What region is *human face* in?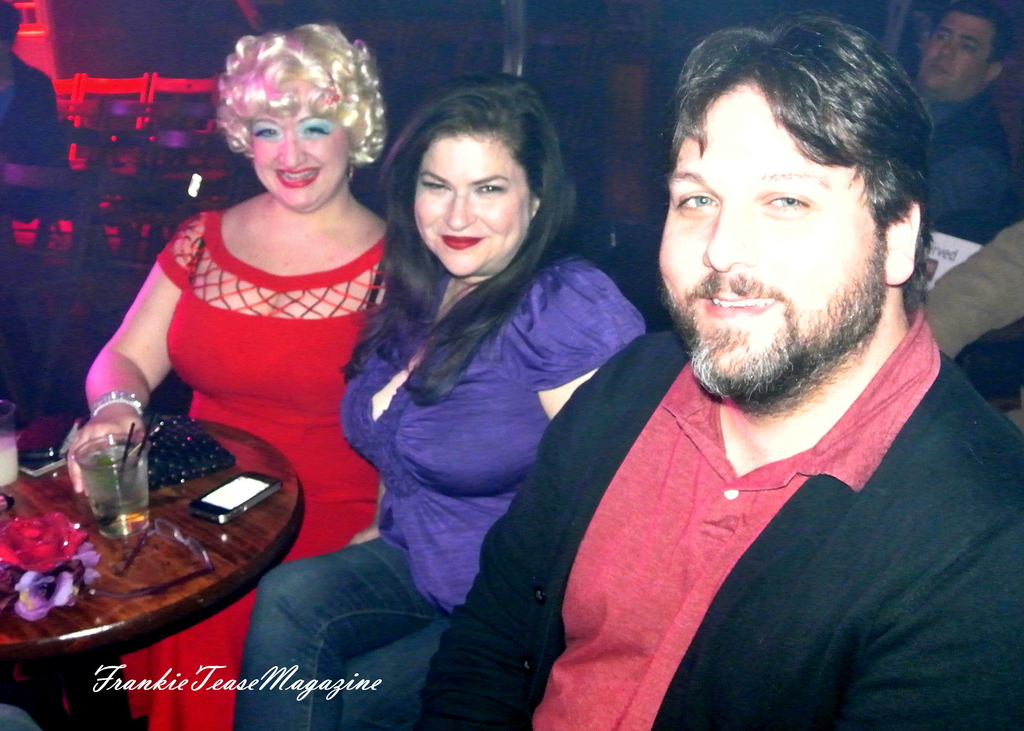
x1=659, y1=86, x2=882, y2=398.
